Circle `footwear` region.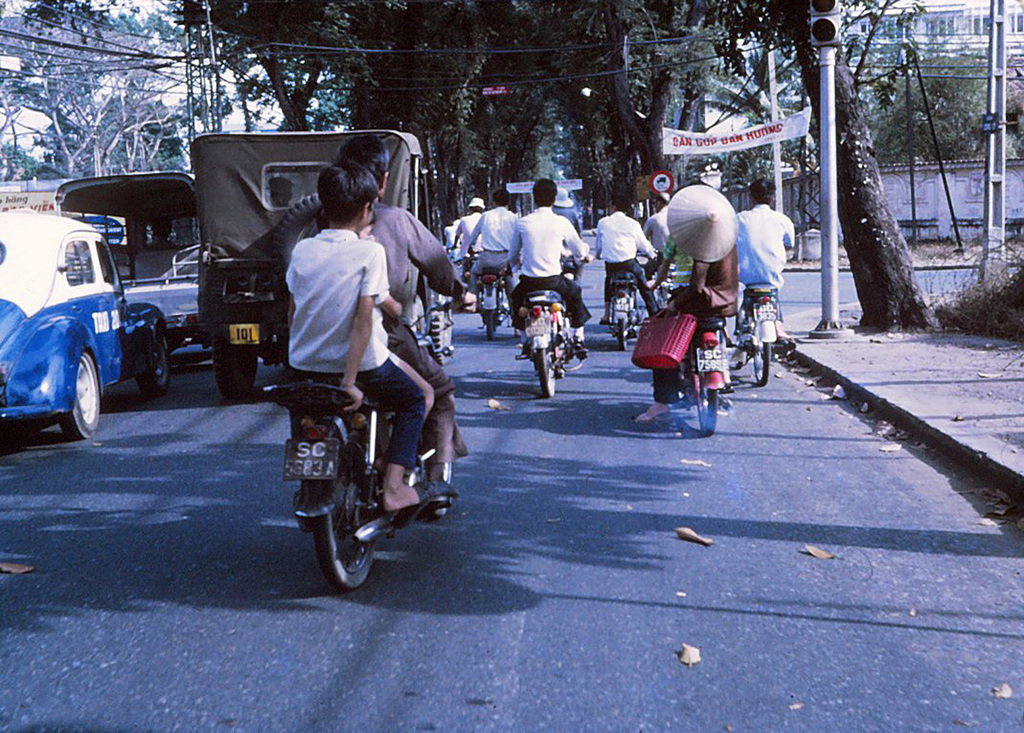
Region: [637,402,667,431].
